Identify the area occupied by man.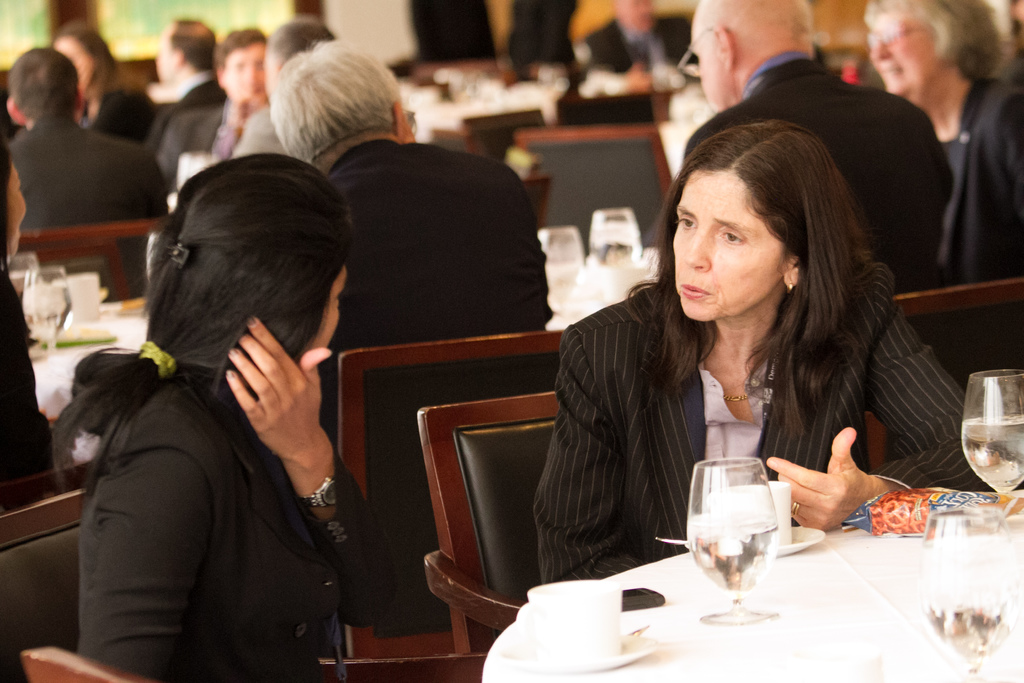
Area: BBox(650, 0, 953, 291).
